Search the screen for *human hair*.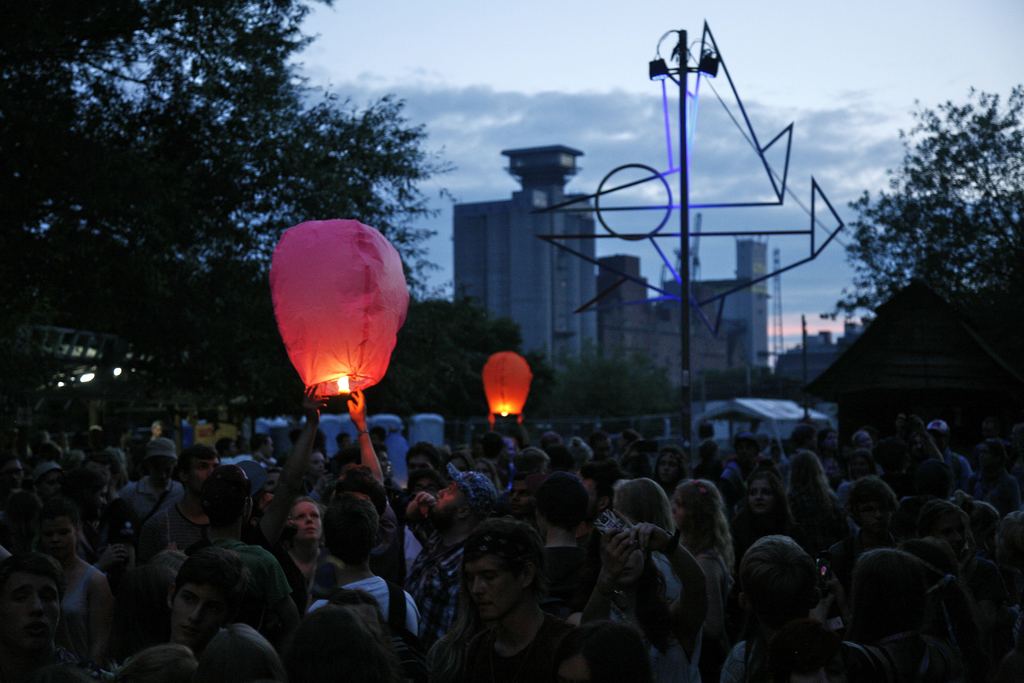
Found at Rect(176, 550, 243, 614).
